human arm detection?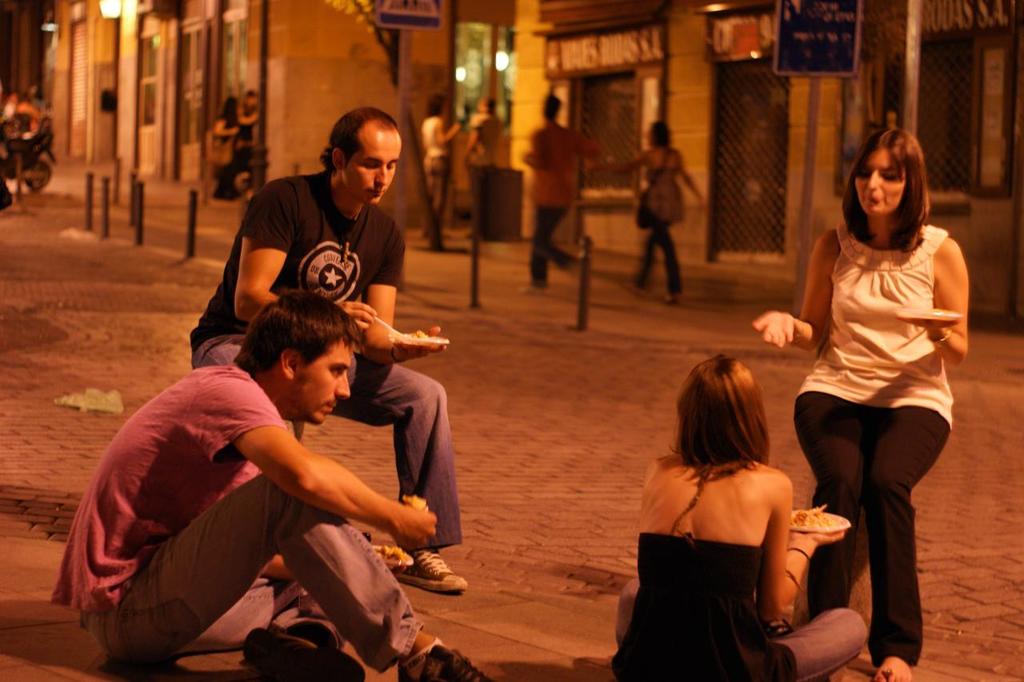
<bbox>235, 195, 378, 329</bbox>
